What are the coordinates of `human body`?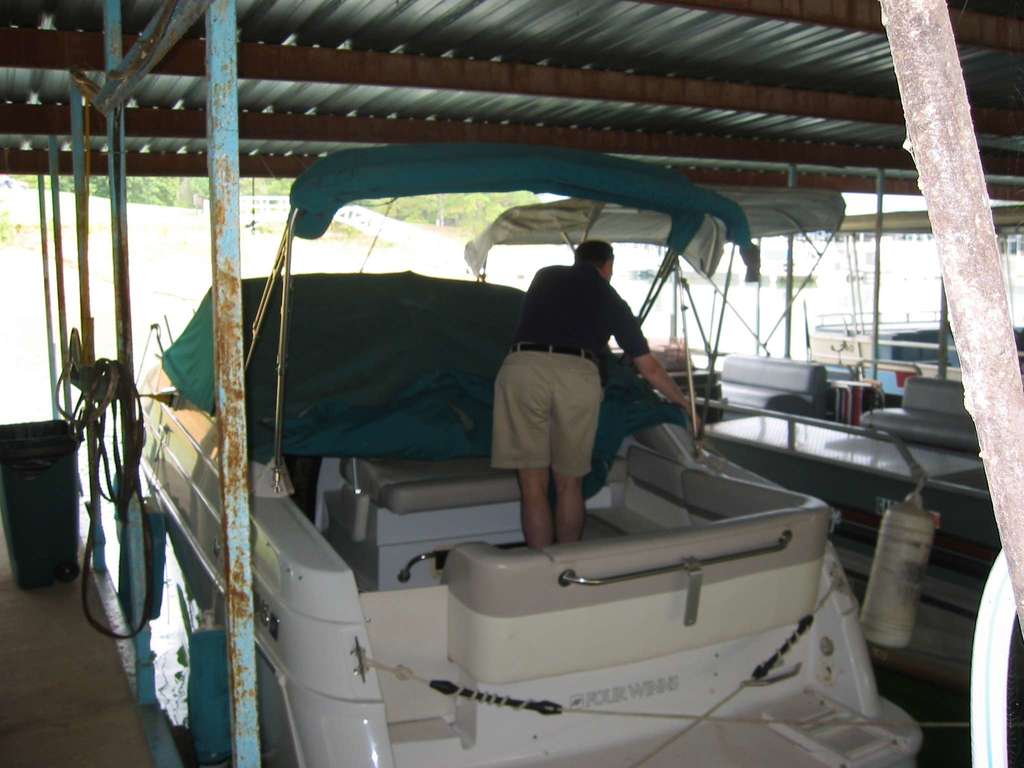
(left=486, top=241, right=636, bottom=580).
